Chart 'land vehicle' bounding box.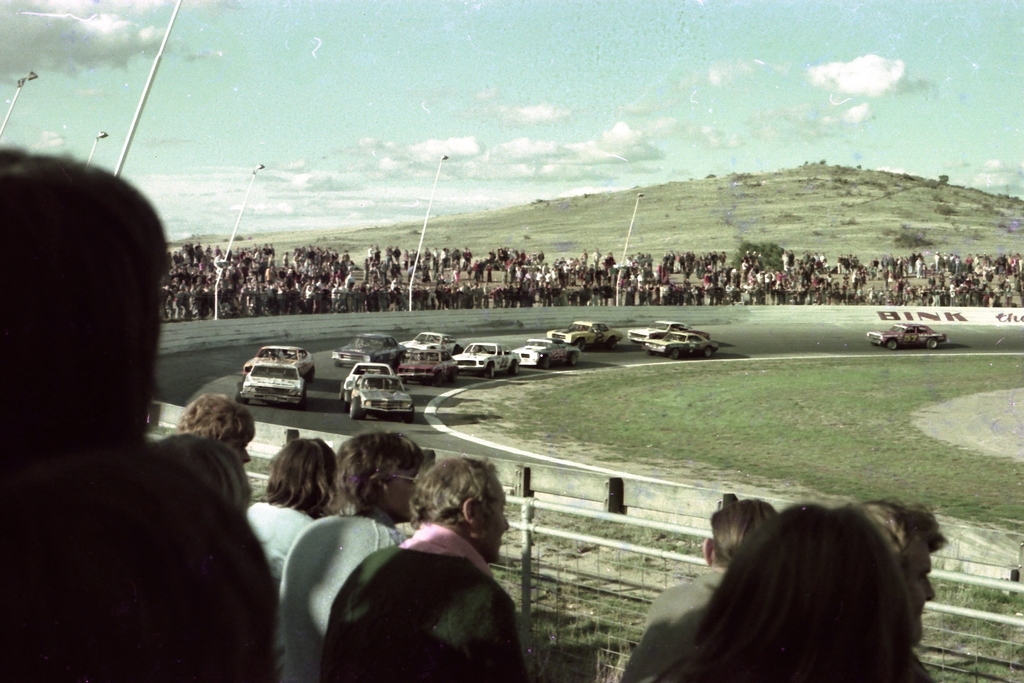
Charted: region(627, 321, 710, 343).
